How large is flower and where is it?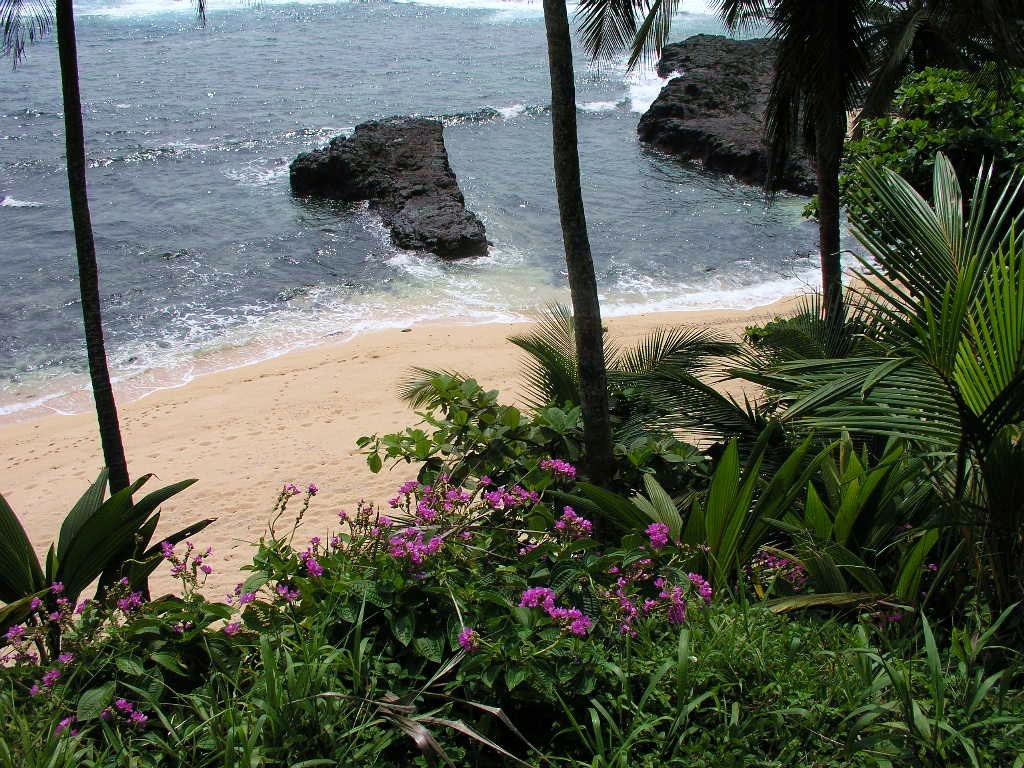
Bounding box: BBox(241, 589, 255, 601).
